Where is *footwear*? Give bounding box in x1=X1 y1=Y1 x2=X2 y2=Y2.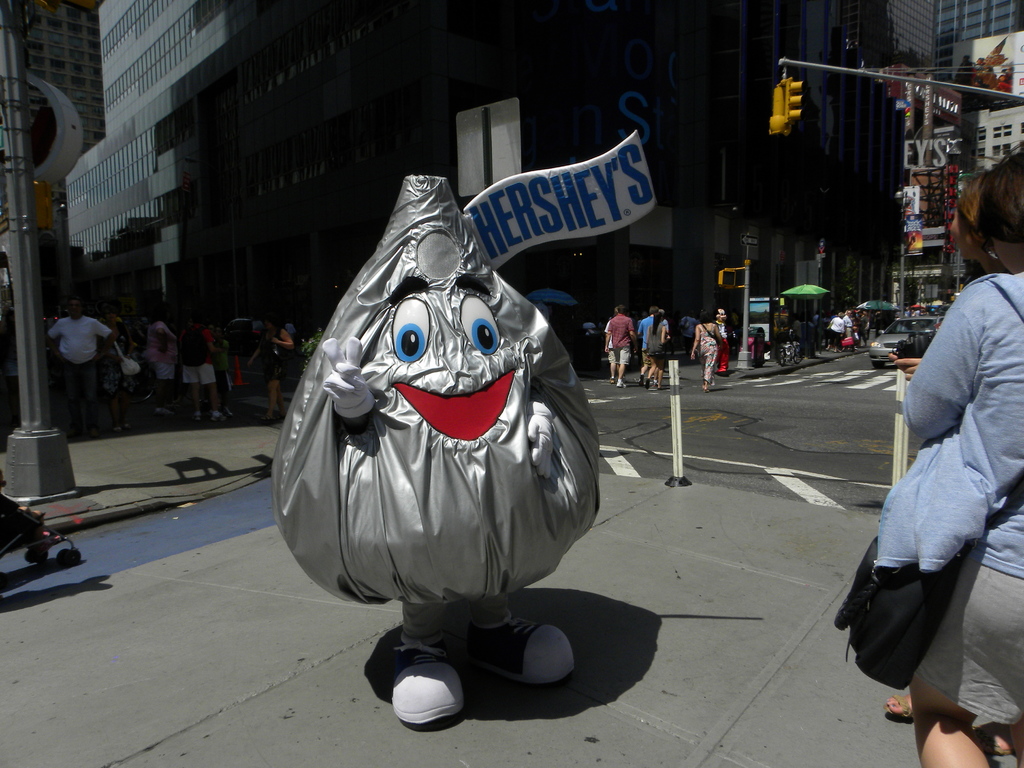
x1=390 y1=634 x2=466 y2=728.
